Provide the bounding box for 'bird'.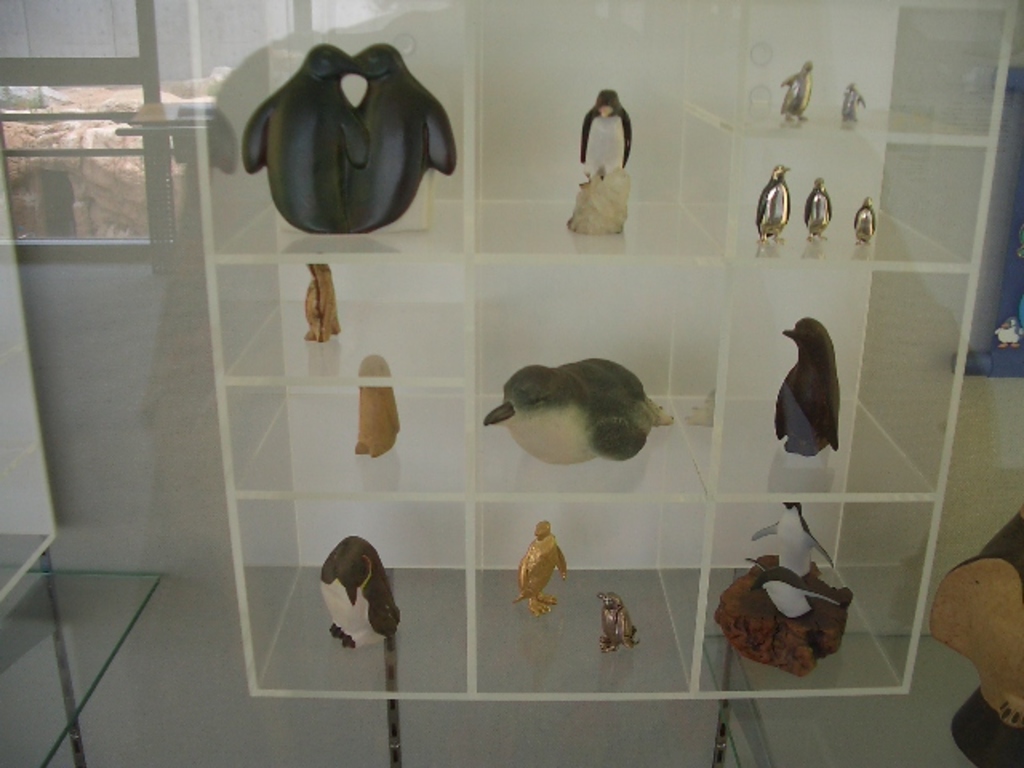
select_region(320, 534, 405, 654).
